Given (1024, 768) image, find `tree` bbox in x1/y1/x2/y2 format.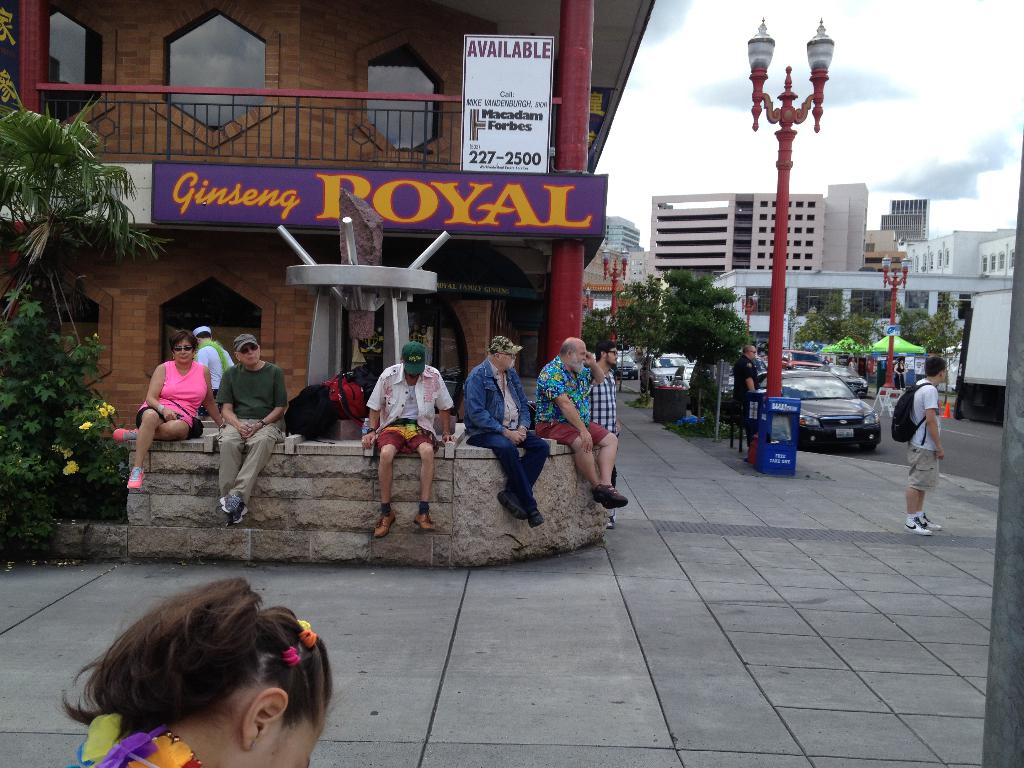
794/295/884/353.
